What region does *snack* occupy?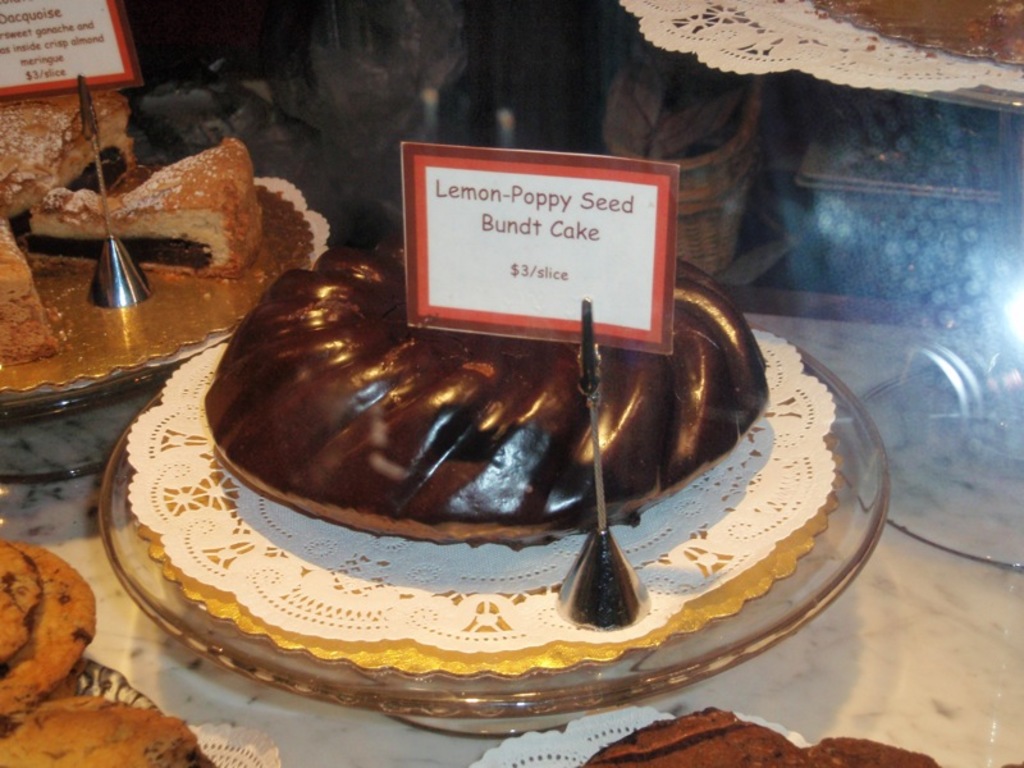
0, 531, 106, 737.
